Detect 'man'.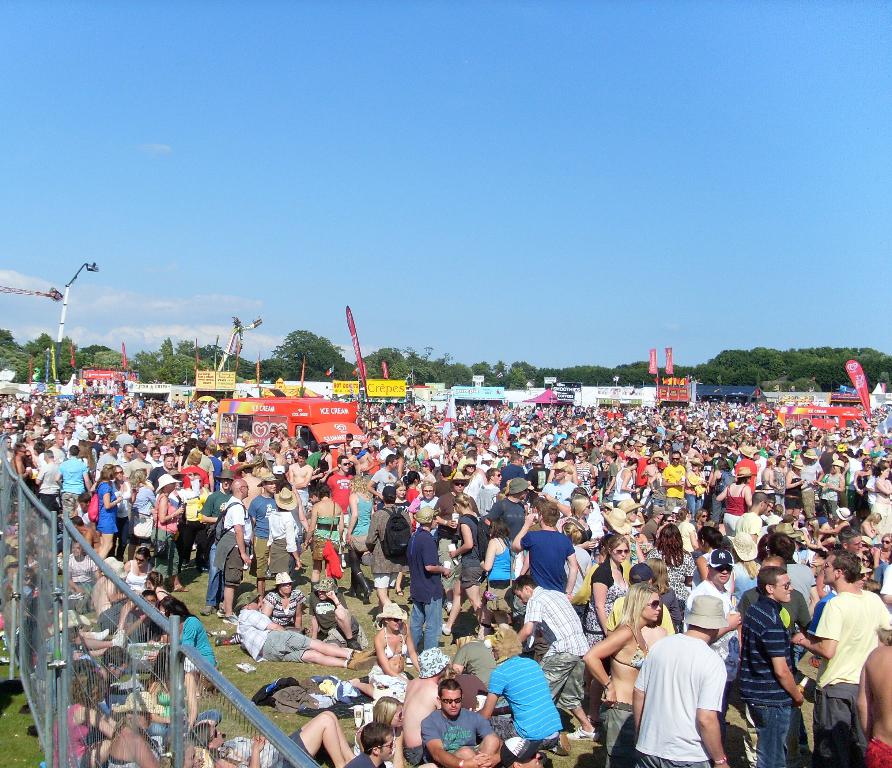
Detected at 113, 443, 132, 470.
